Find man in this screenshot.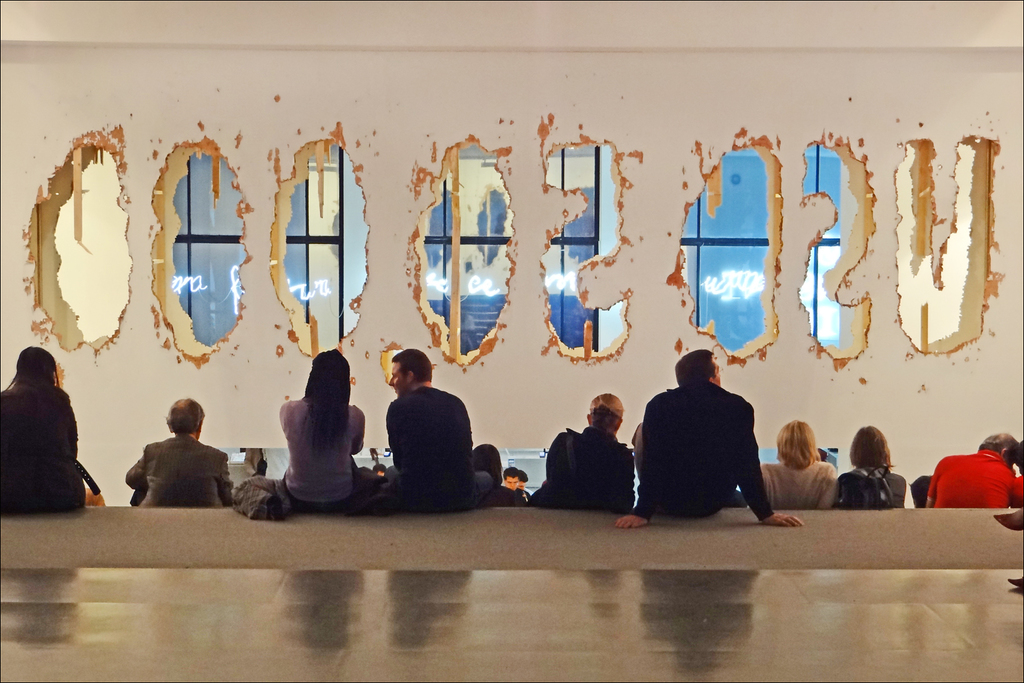
The bounding box for man is <region>383, 347, 495, 512</region>.
